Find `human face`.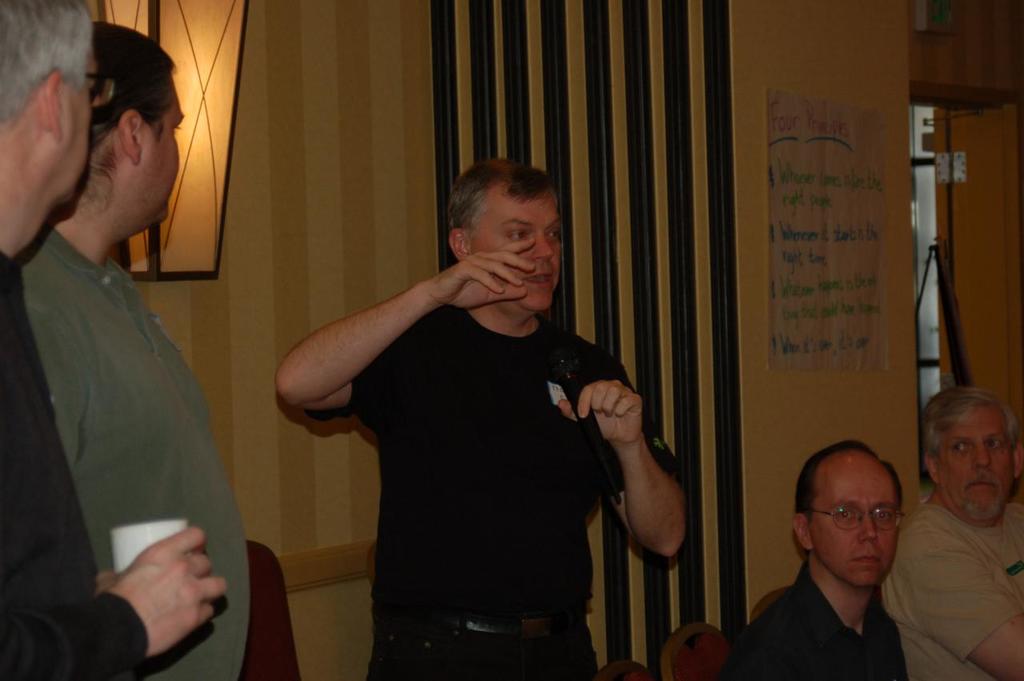
region(51, 77, 91, 198).
